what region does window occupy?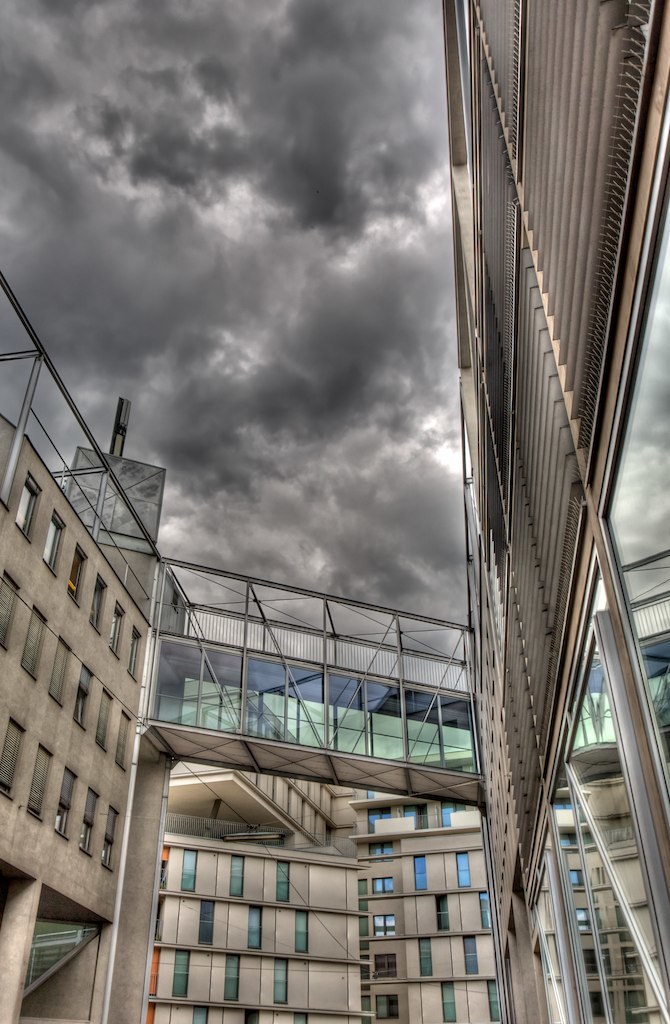
(433,895,452,936).
